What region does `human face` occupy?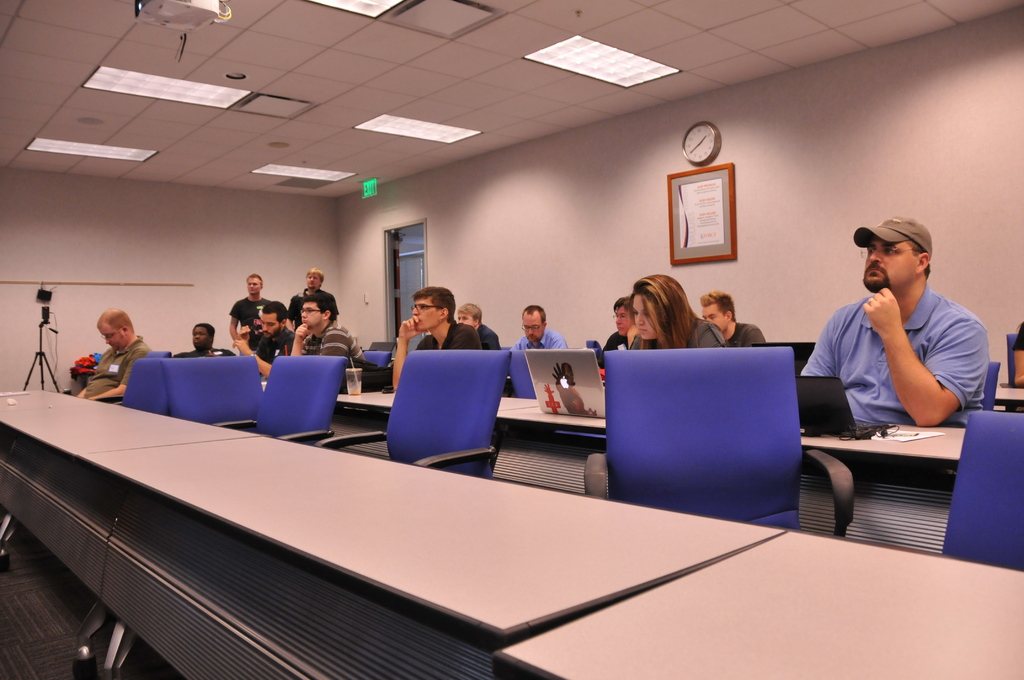
(189, 323, 211, 348).
